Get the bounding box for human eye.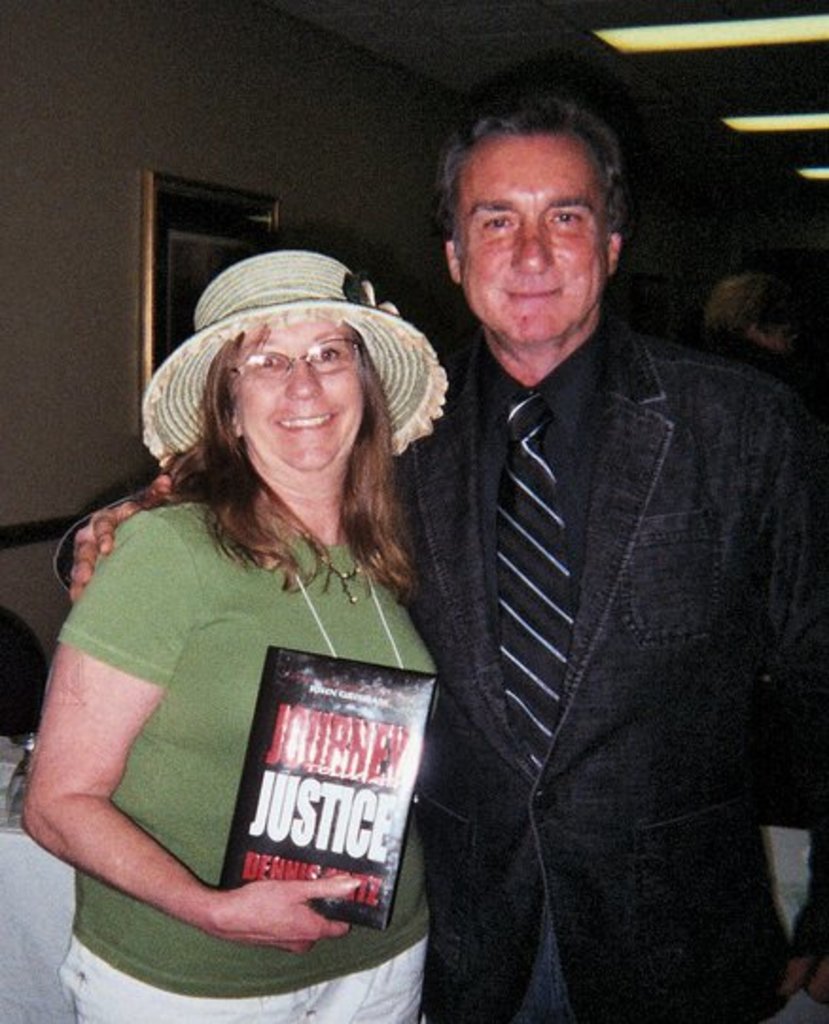
(252,350,284,375).
